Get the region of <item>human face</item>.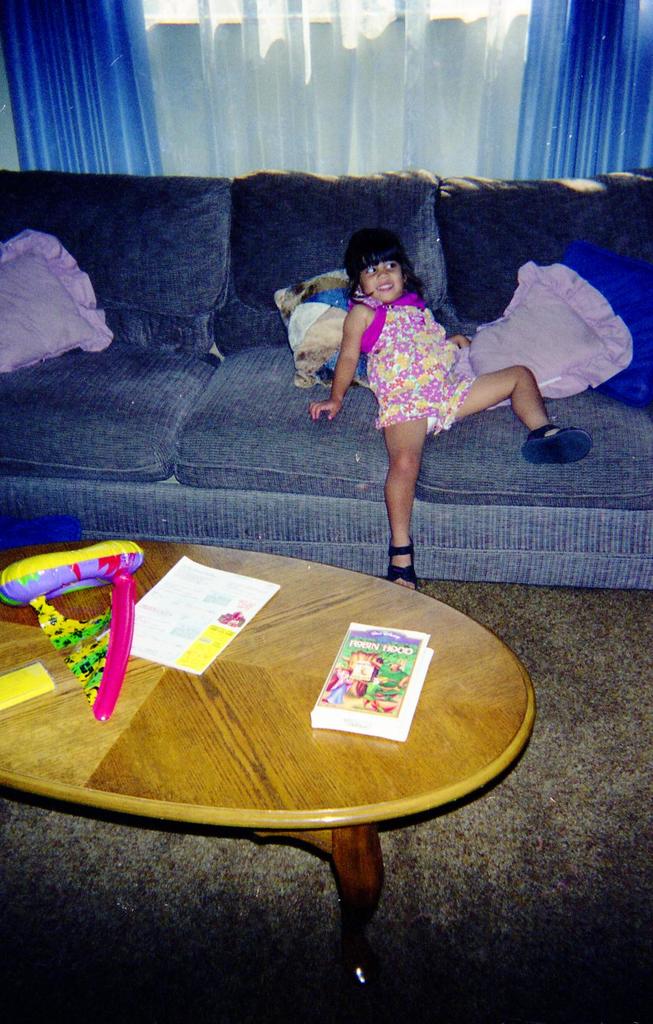
pyautogui.locateOnScreen(361, 263, 402, 300).
